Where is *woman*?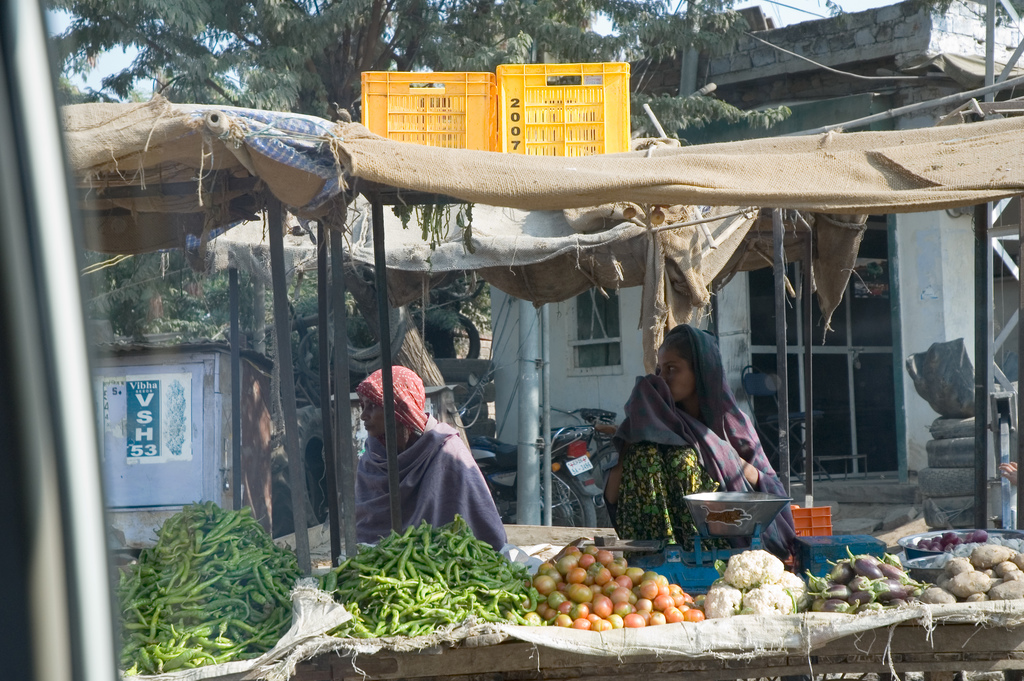
BBox(336, 361, 500, 554).
